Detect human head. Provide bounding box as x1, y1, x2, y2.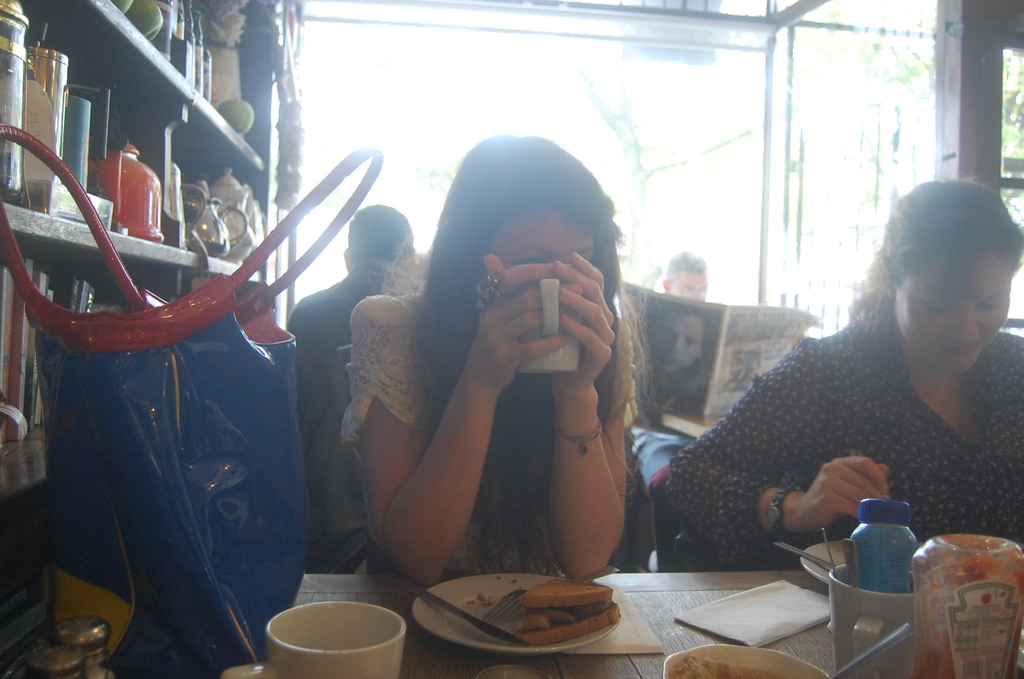
342, 204, 413, 268.
